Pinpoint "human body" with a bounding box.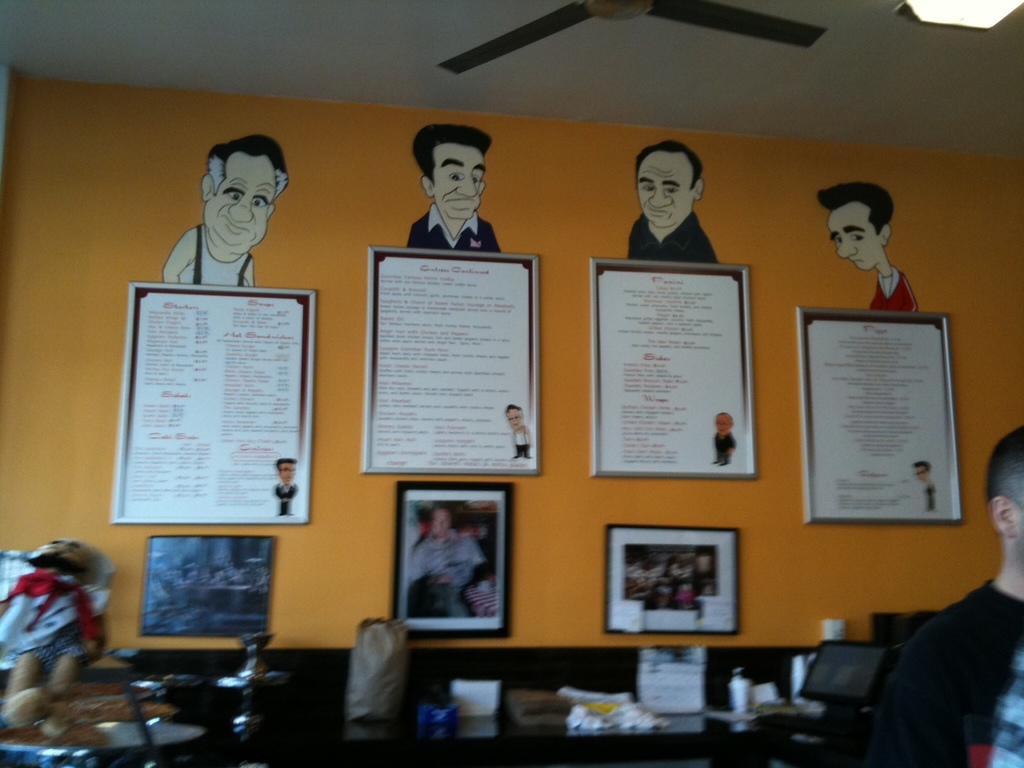
l=134, t=135, r=287, b=310.
